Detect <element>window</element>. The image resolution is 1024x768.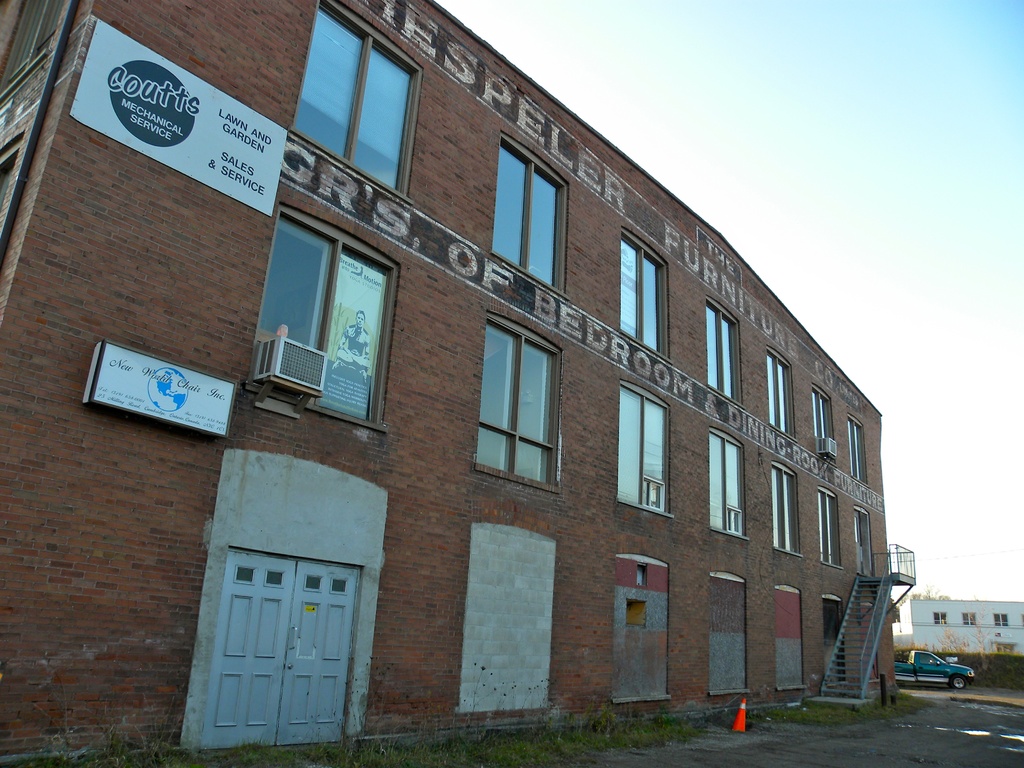
(x1=848, y1=416, x2=870, y2=485).
